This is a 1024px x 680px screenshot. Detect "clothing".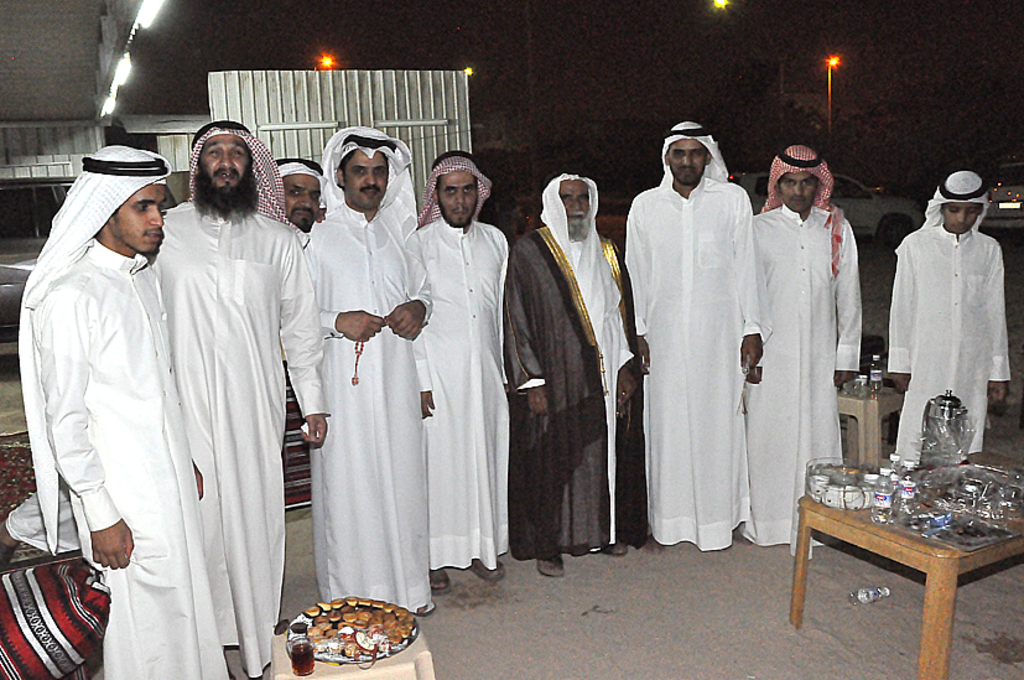
select_region(634, 129, 781, 565).
